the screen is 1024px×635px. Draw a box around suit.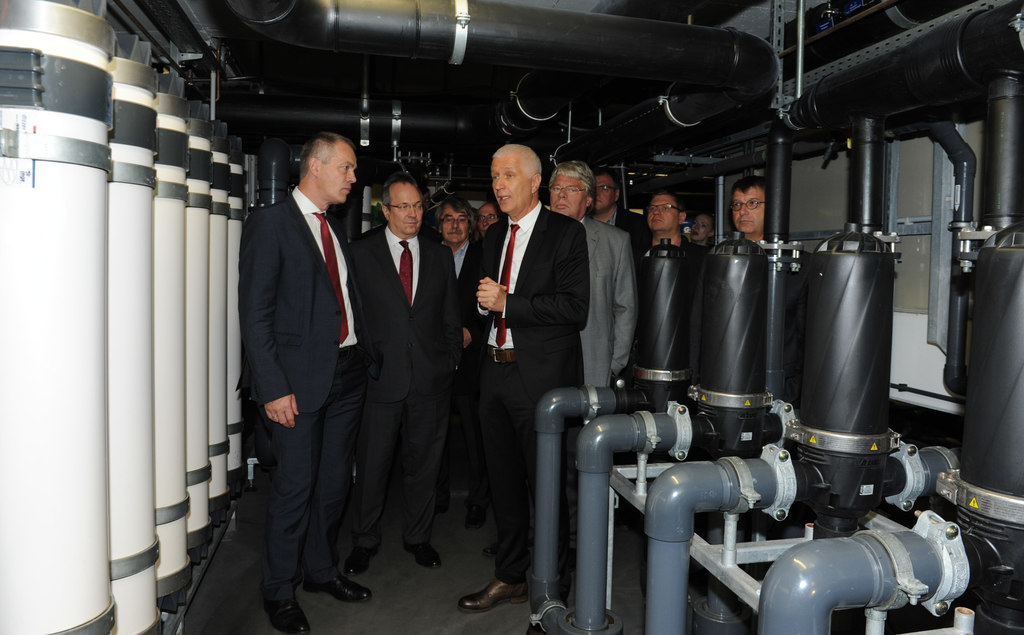
<bbox>464, 138, 596, 562</bbox>.
